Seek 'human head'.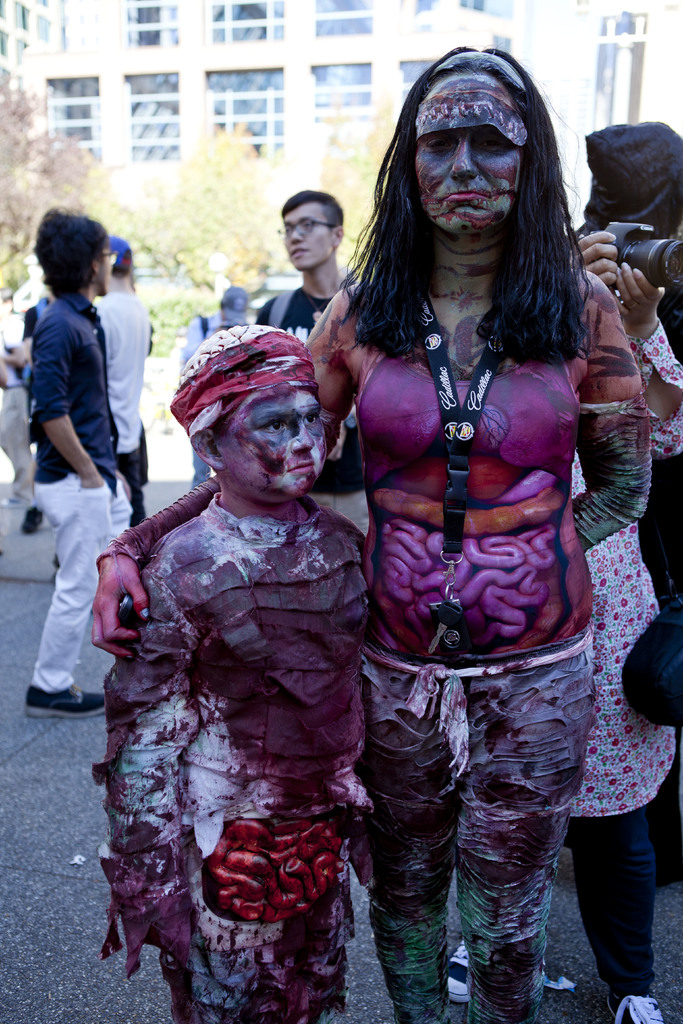
{"x1": 110, "y1": 237, "x2": 134, "y2": 278}.
